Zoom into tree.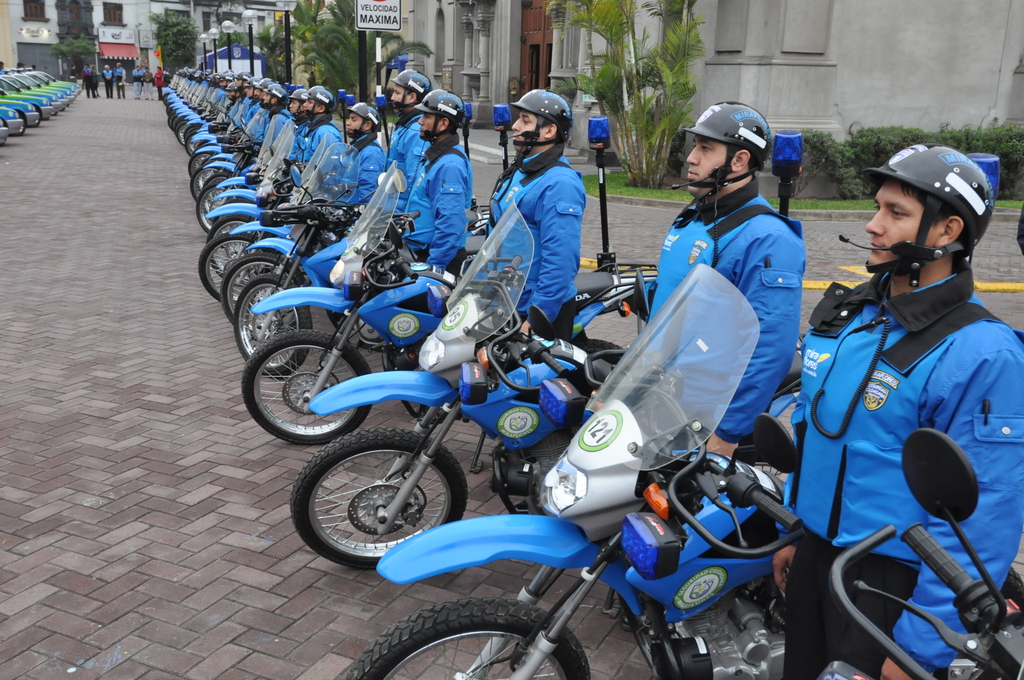
Zoom target: detection(291, 0, 433, 115).
